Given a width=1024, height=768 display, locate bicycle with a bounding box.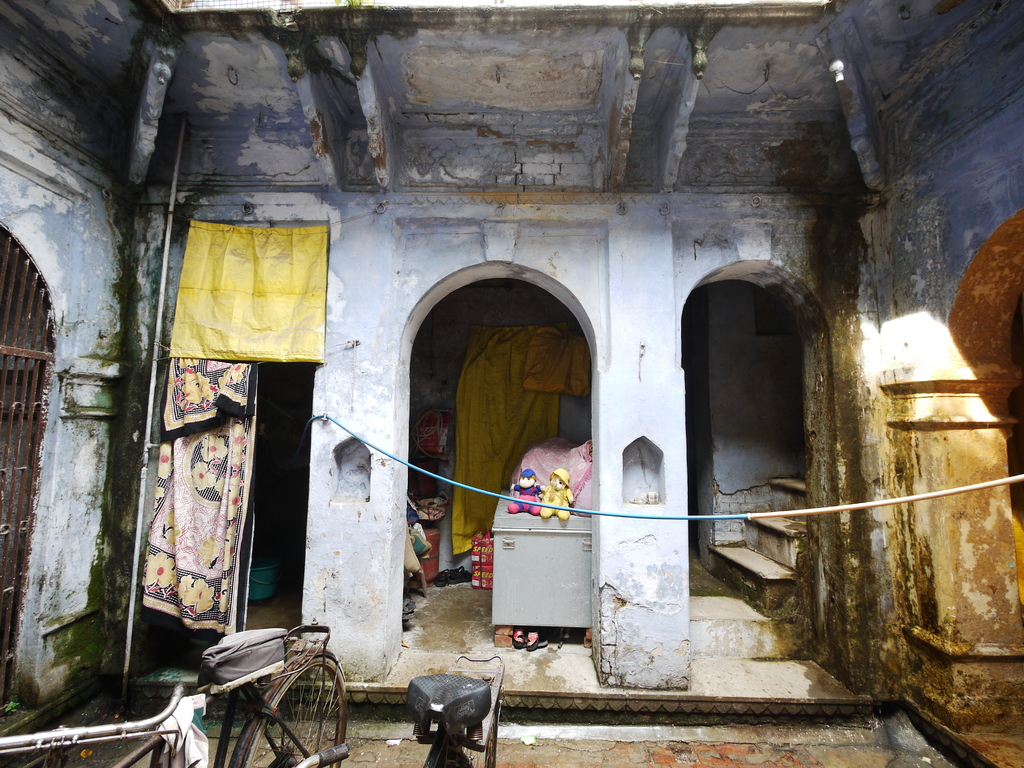
Located: x1=0, y1=627, x2=349, y2=767.
